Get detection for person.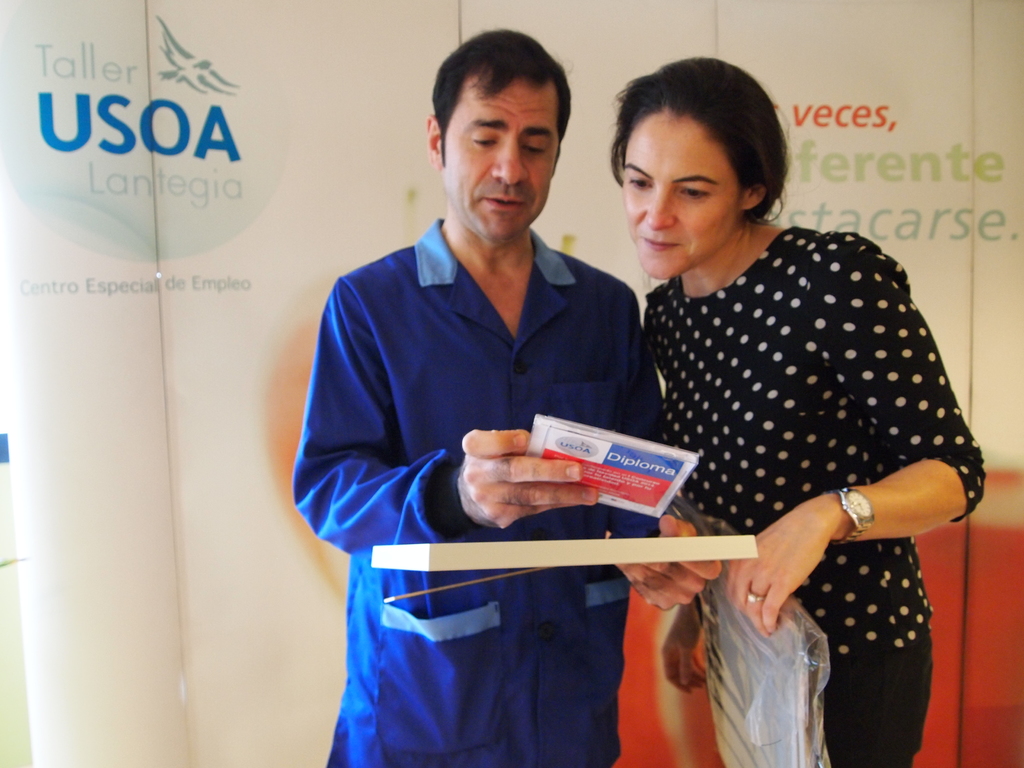
Detection: {"left": 291, "top": 30, "right": 666, "bottom": 708}.
